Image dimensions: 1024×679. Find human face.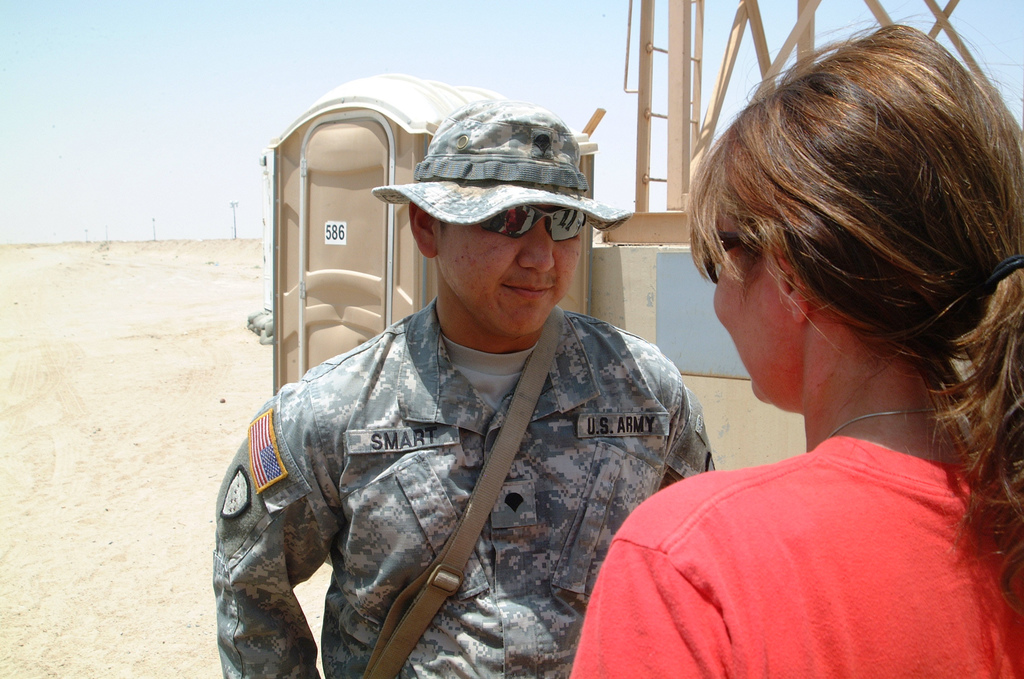
left=712, top=209, right=796, bottom=411.
